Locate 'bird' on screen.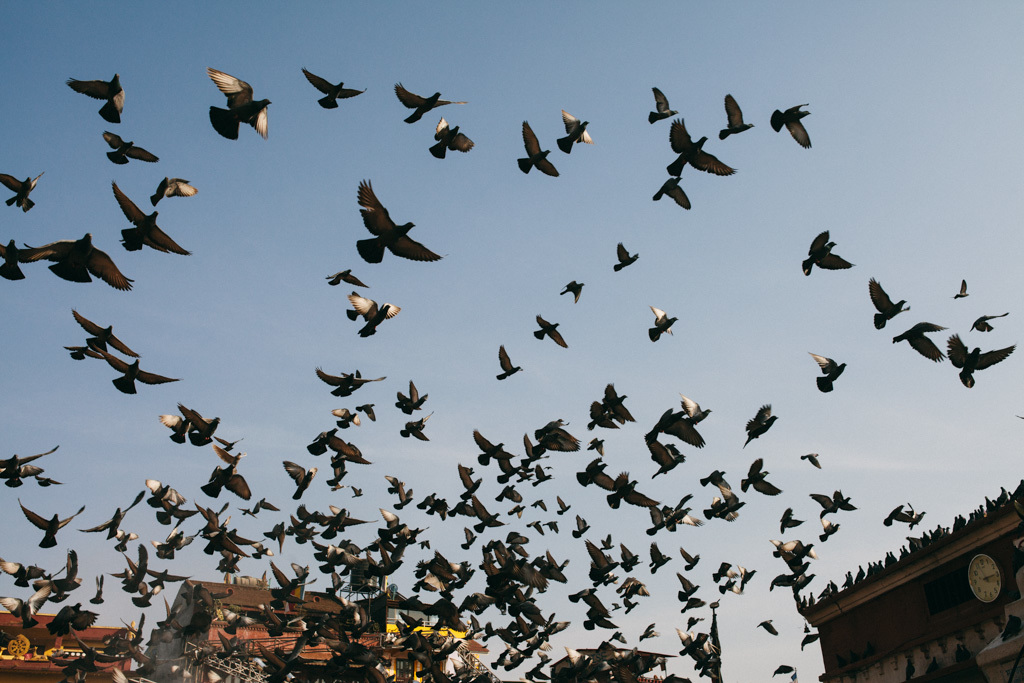
On screen at {"left": 114, "top": 179, "right": 193, "bottom": 255}.
